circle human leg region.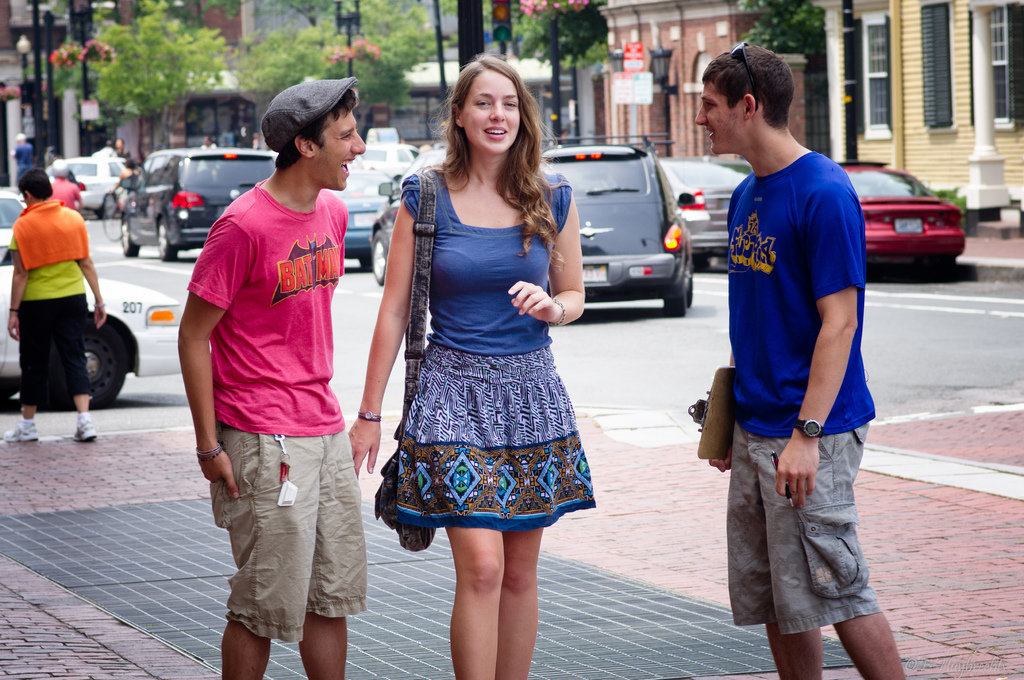
Region: crop(733, 411, 901, 679).
